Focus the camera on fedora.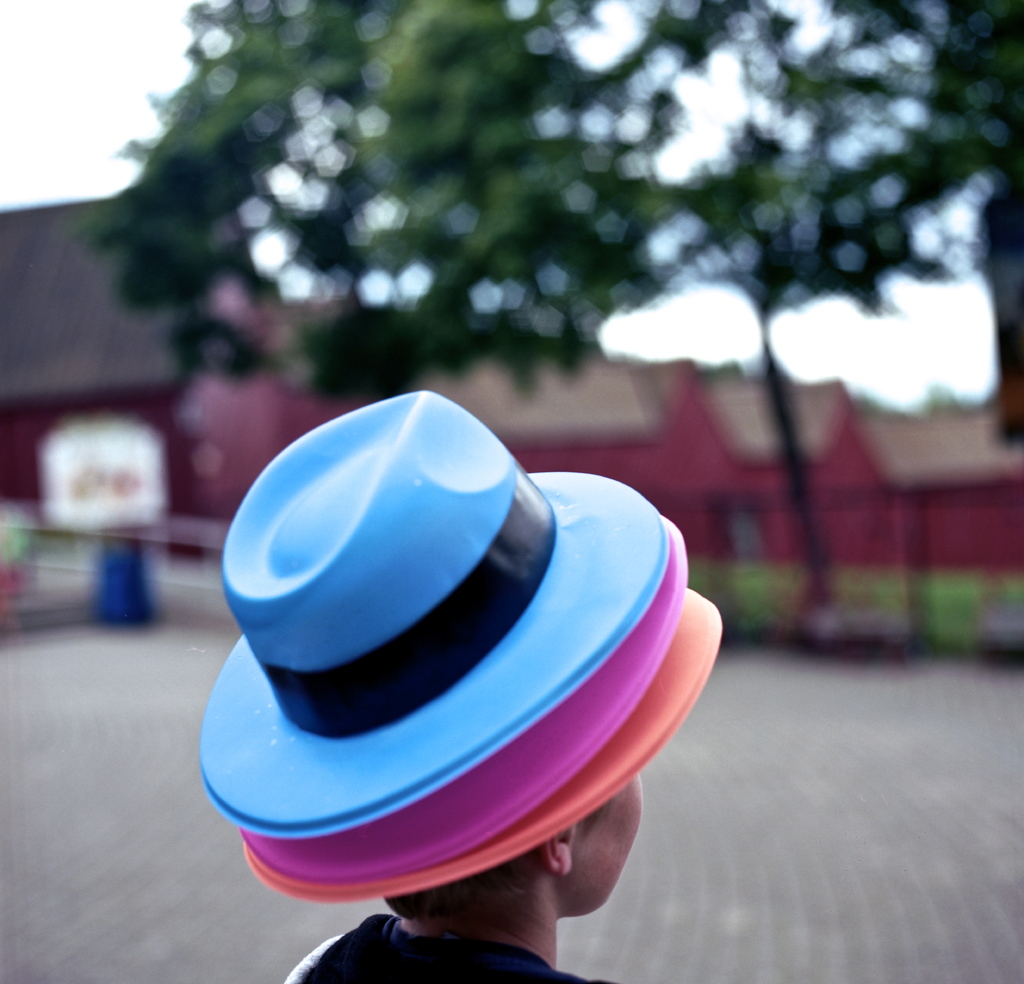
Focus region: pyautogui.locateOnScreen(206, 391, 665, 842).
